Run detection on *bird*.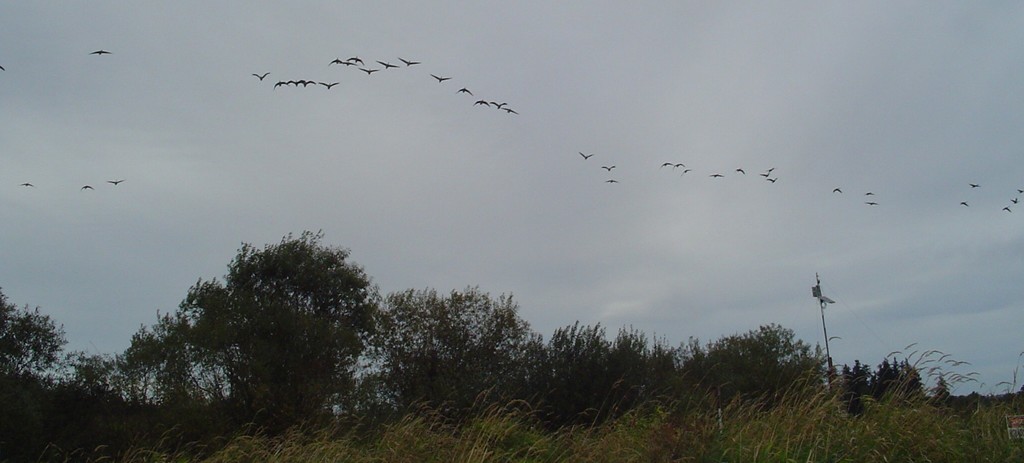
Result: 740,169,745,172.
